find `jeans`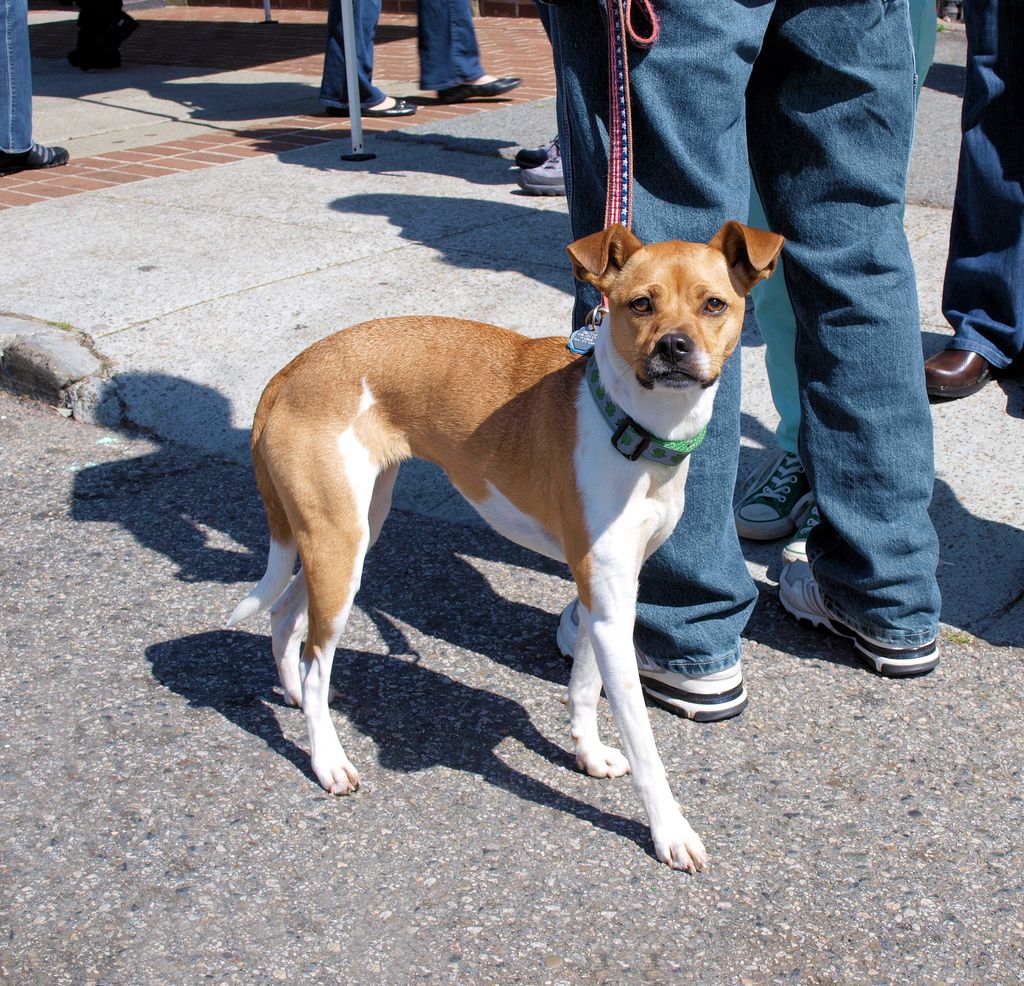
l=0, t=0, r=28, b=149
